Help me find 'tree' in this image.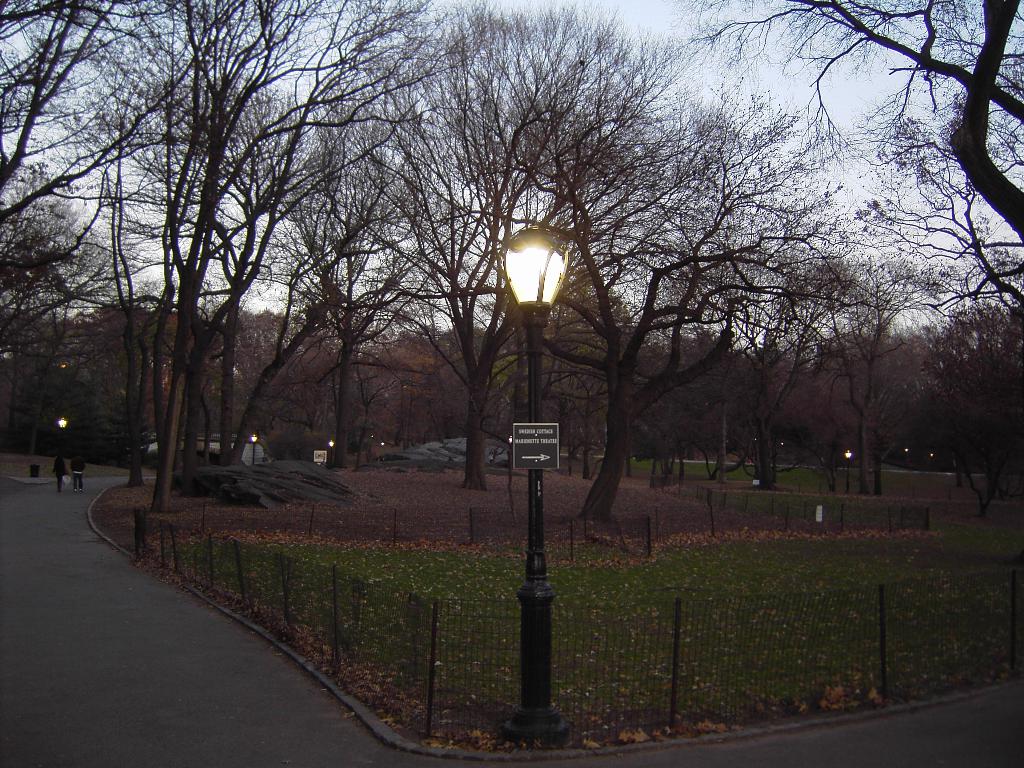
Found it: region(932, 298, 1023, 516).
